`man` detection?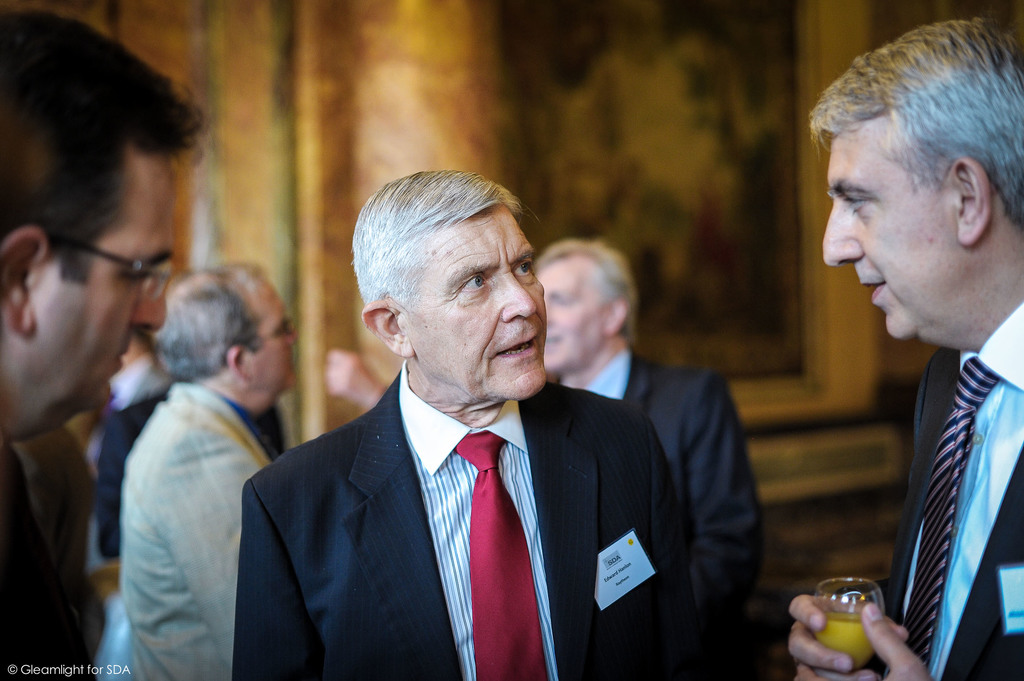
[791, 10, 1023, 678]
